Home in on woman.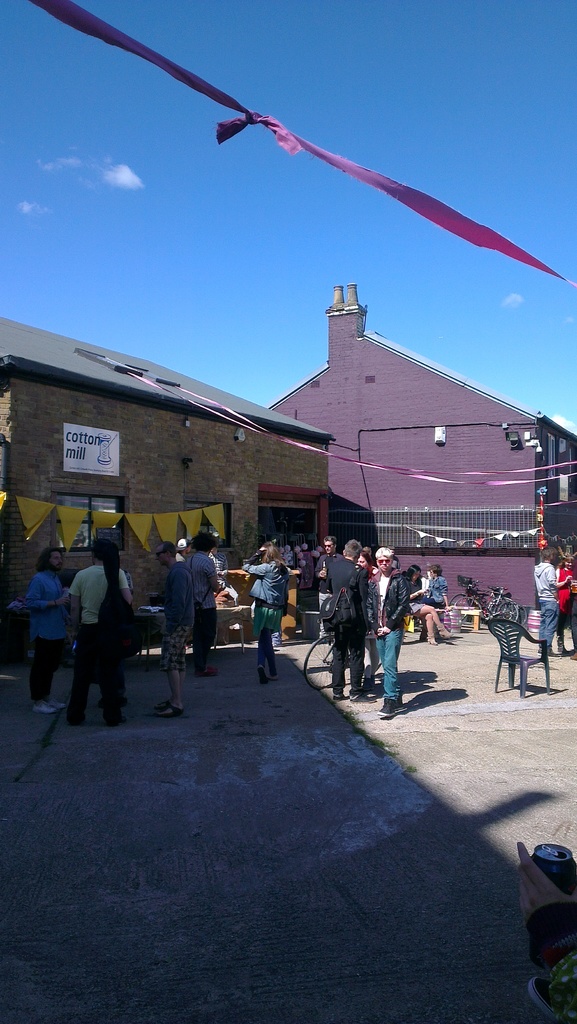
Homed in at box(410, 567, 452, 618).
